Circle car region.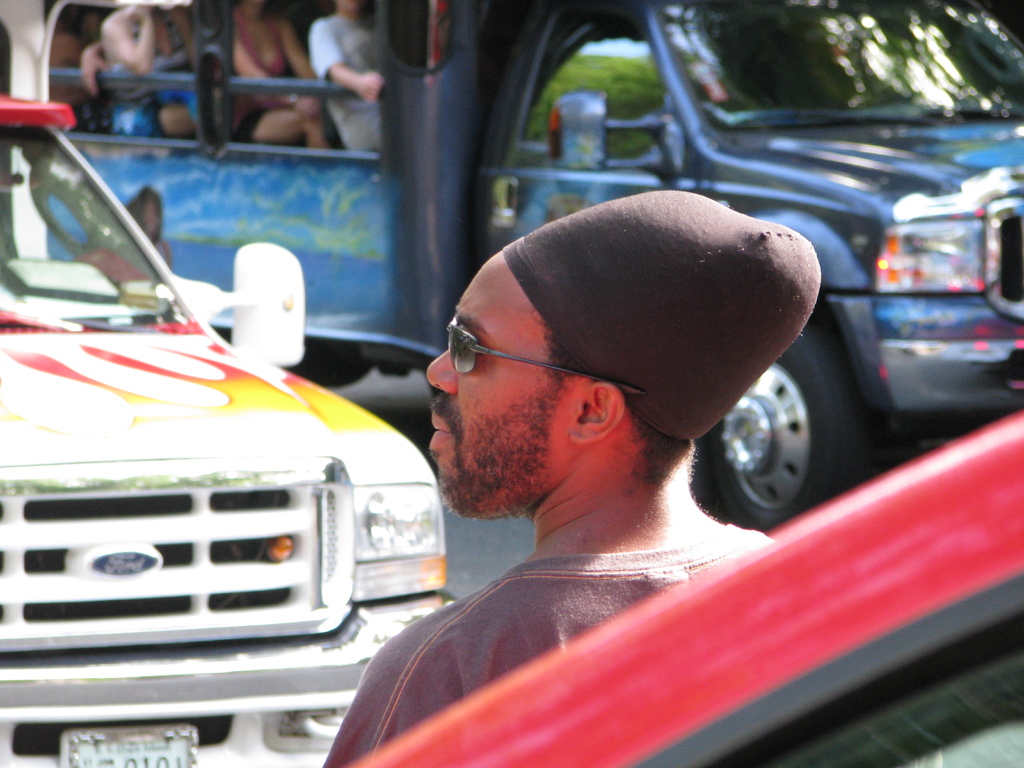
Region: <box>11,157,572,753</box>.
